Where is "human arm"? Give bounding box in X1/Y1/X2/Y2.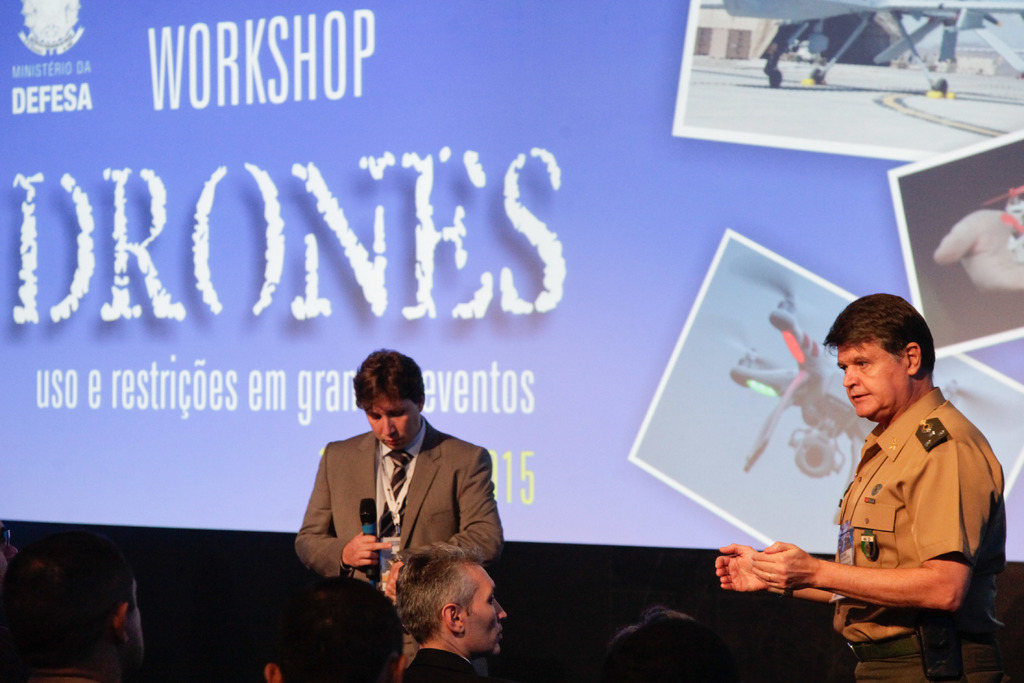
289/447/388/584.
